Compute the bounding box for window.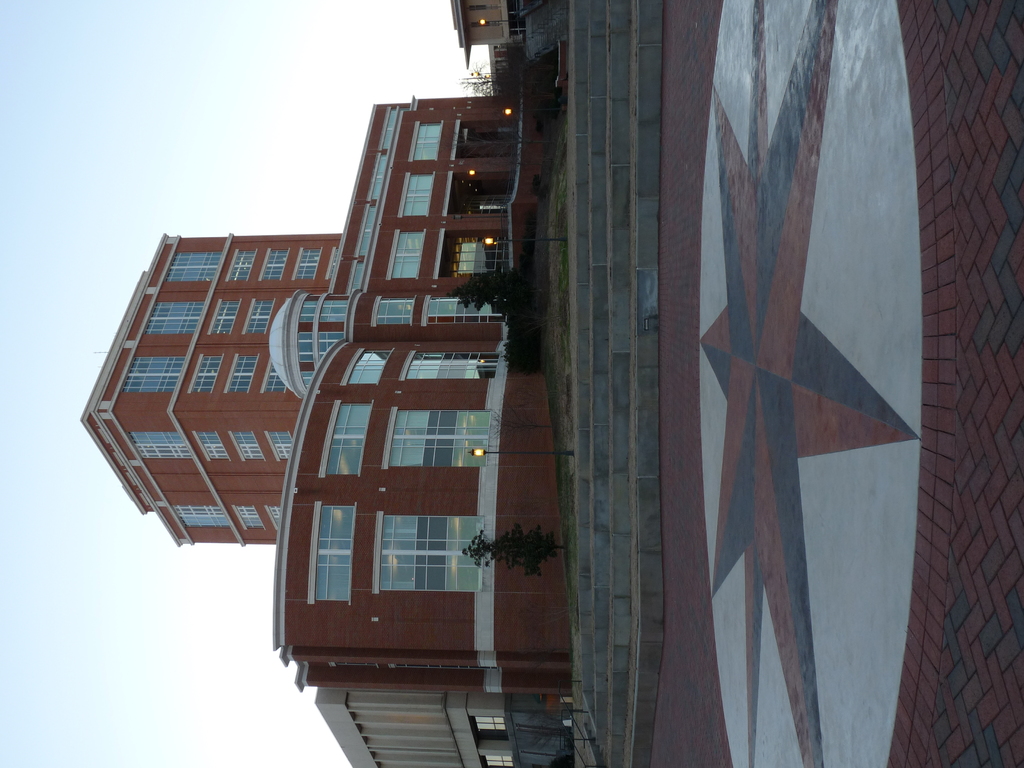
pyautogui.locateOnScreen(162, 248, 223, 289).
